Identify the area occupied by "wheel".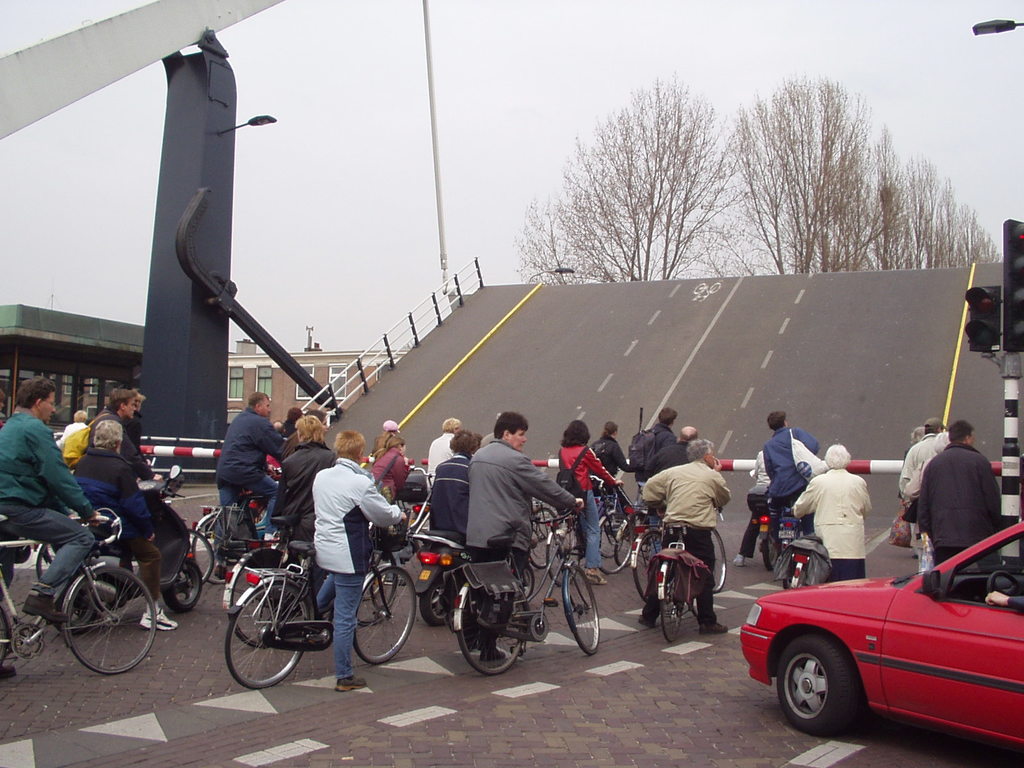
Area: <region>594, 509, 632, 570</region>.
